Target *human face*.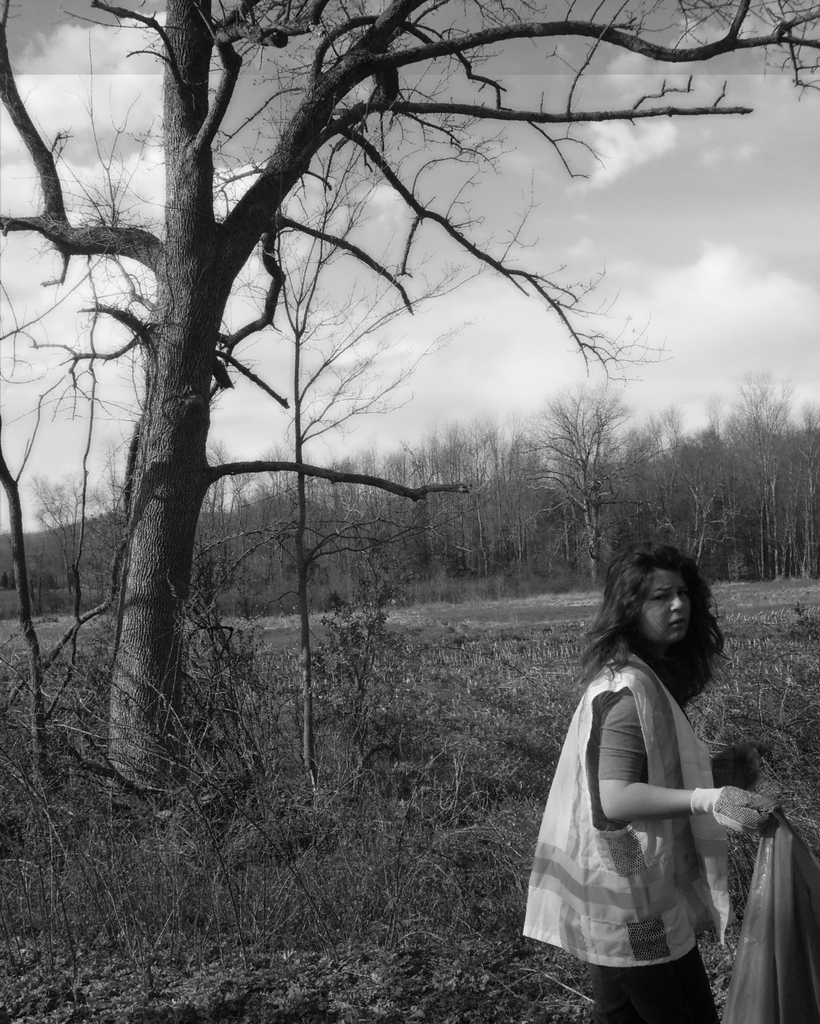
Target region: {"x1": 645, "y1": 564, "x2": 691, "y2": 645}.
